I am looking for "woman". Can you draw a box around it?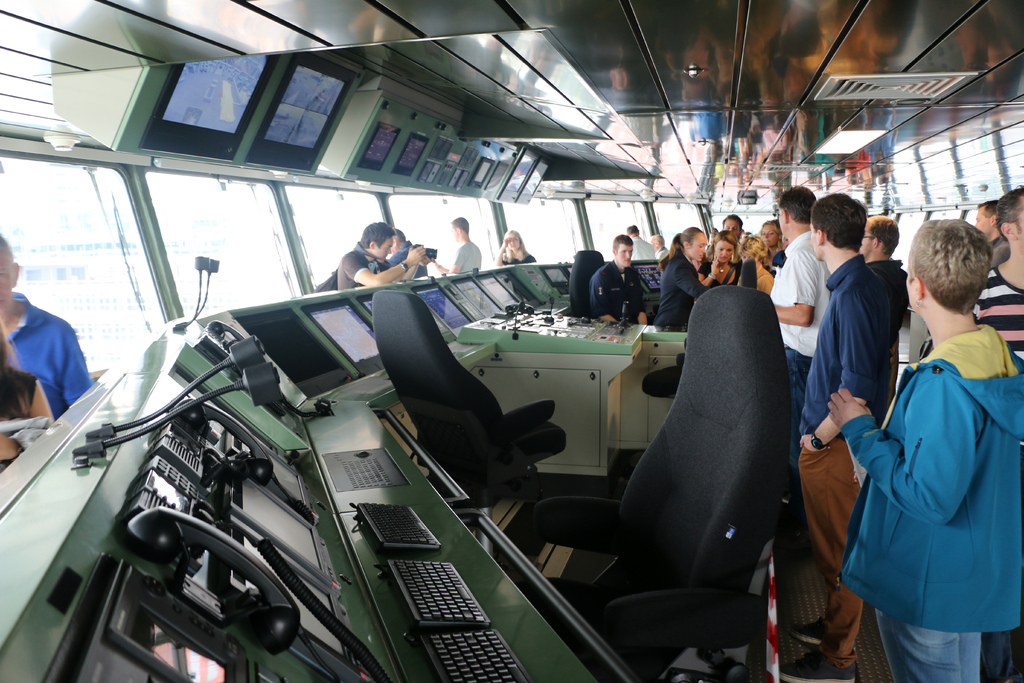
Sure, the bounding box is region(497, 232, 538, 270).
